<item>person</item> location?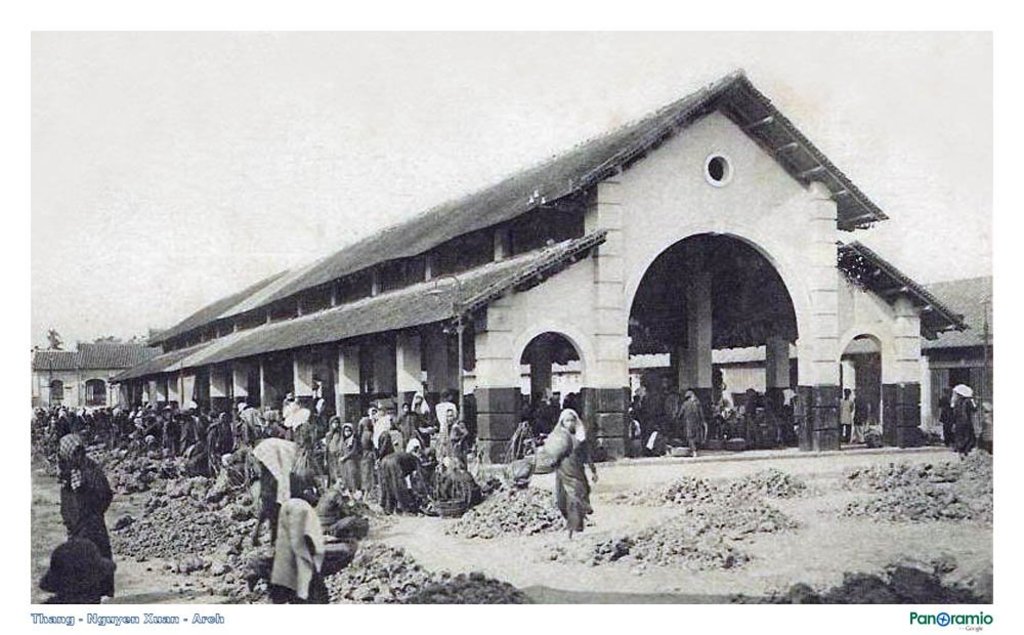
locate(839, 386, 859, 444)
